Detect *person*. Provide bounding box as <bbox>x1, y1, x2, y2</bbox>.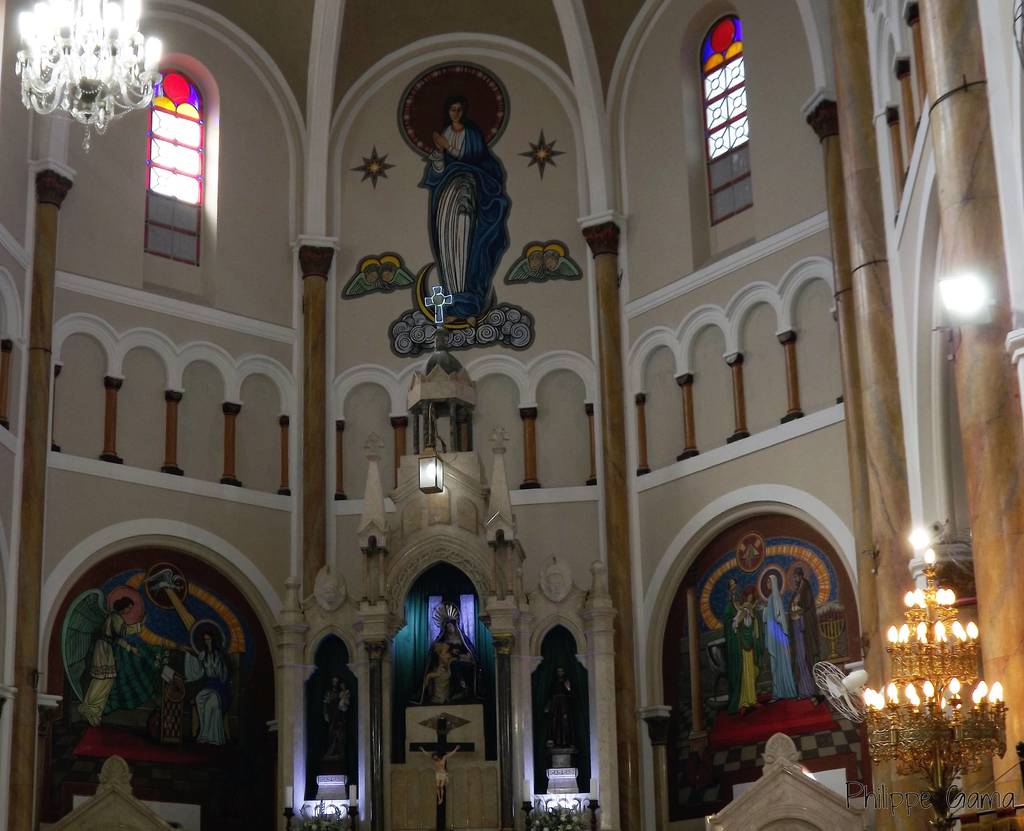
<bbox>724, 577, 764, 718</bbox>.
